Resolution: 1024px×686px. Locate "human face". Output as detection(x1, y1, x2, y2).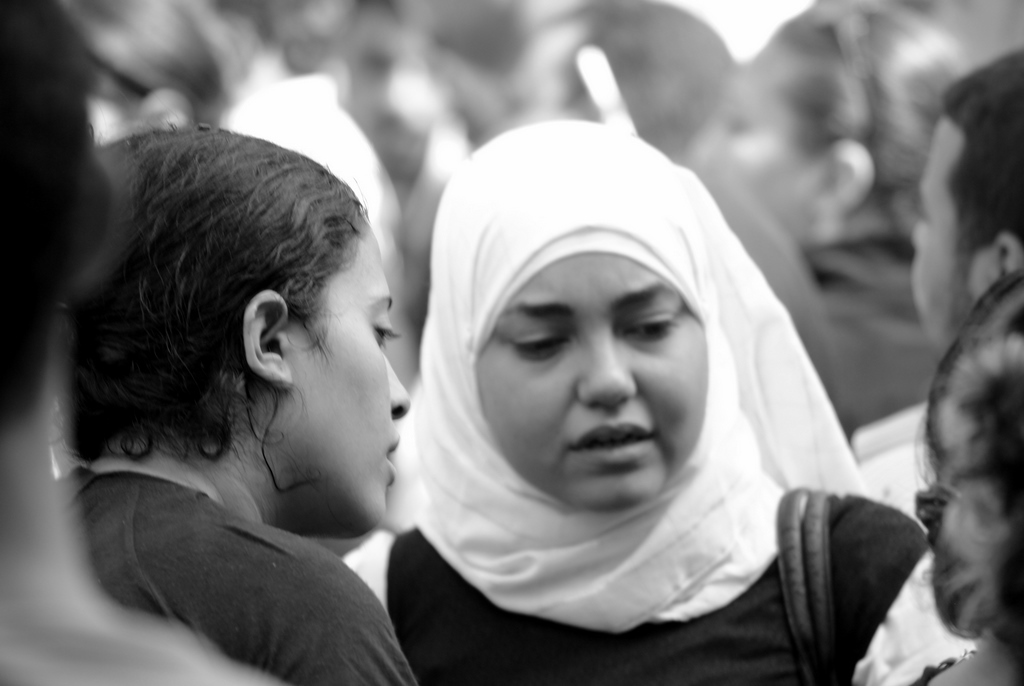
detection(900, 117, 981, 358).
